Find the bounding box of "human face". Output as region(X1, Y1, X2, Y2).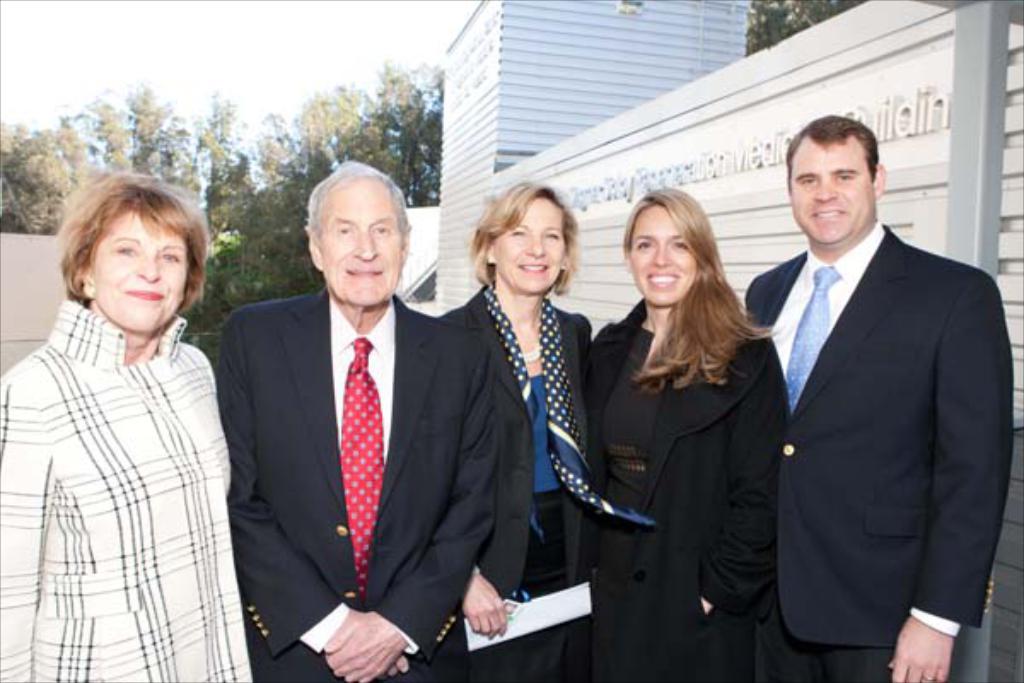
region(97, 212, 186, 335).
